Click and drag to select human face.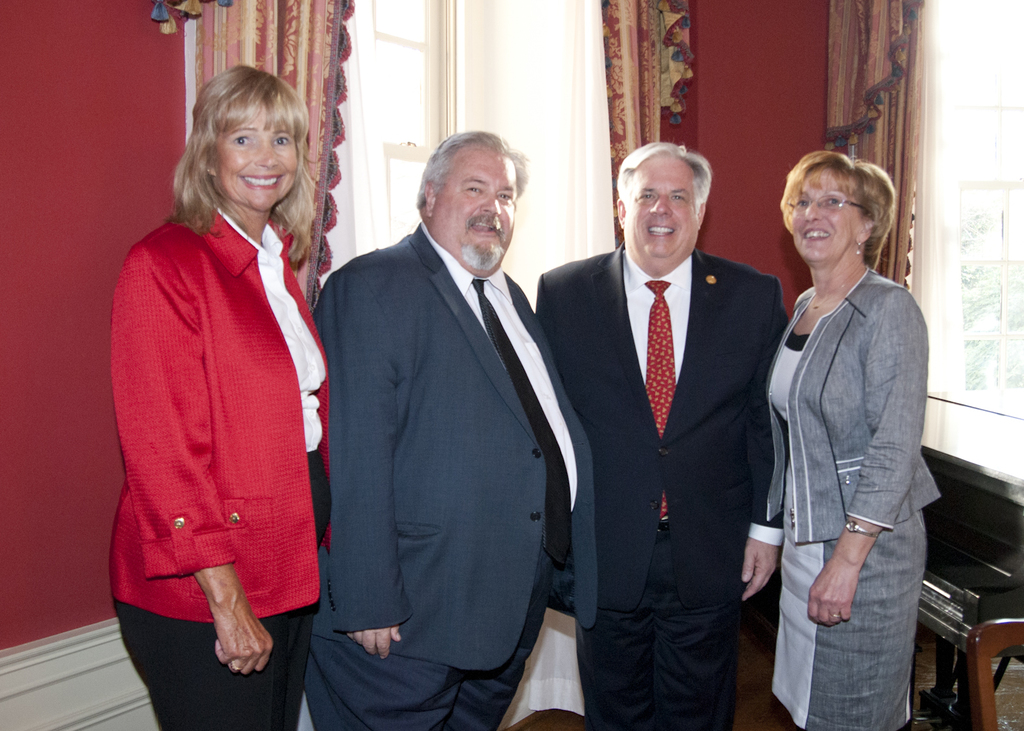
Selection: 791,173,858,263.
